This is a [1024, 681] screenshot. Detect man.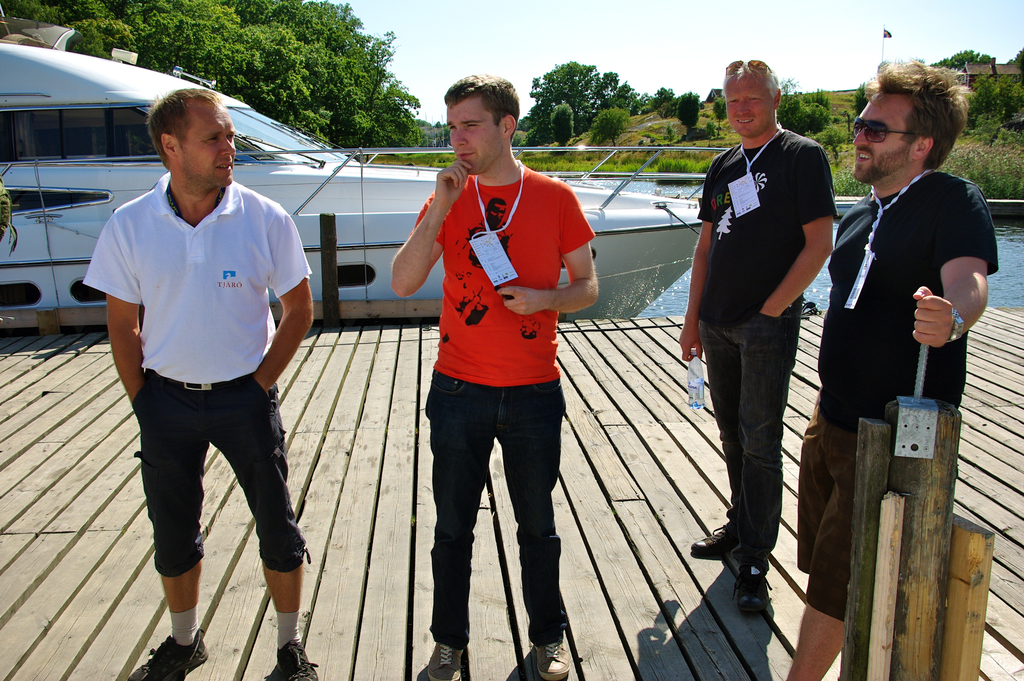
bbox(97, 84, 319, 656).
